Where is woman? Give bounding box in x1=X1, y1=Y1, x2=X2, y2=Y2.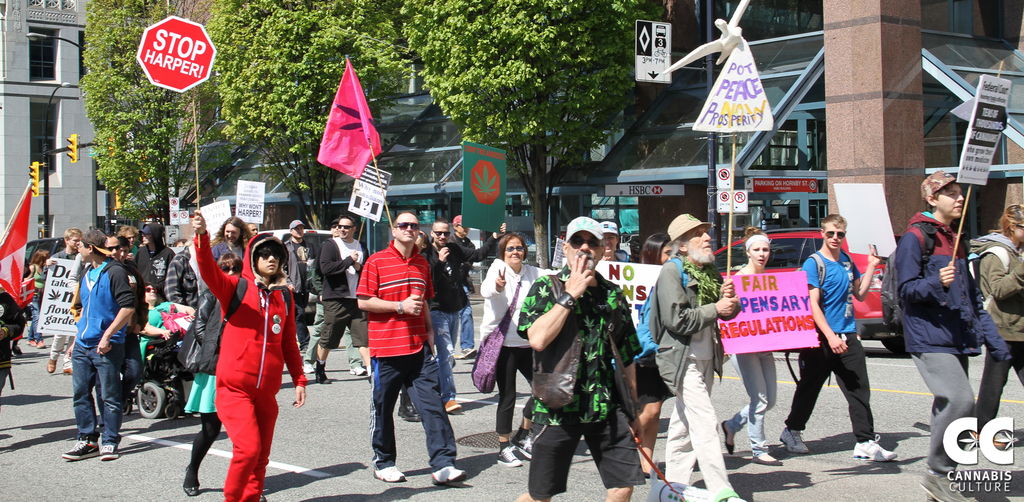
x1=26, y1=247, x2=52, y2=351.
